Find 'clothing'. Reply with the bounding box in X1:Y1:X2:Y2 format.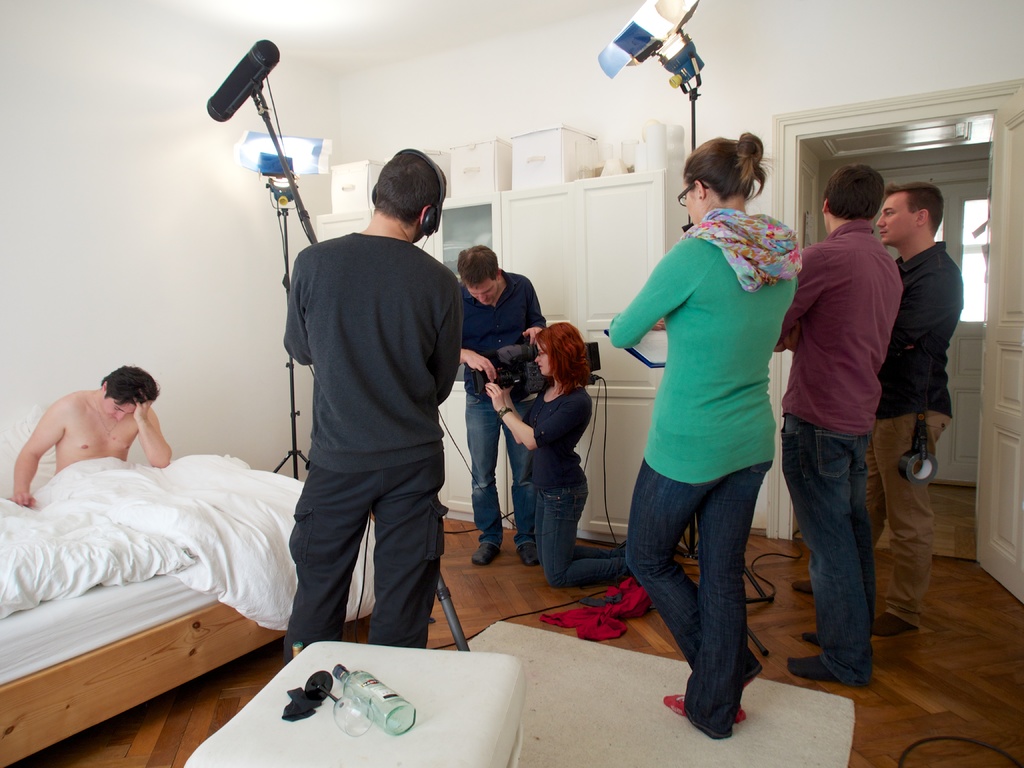
607:206:796:738.
